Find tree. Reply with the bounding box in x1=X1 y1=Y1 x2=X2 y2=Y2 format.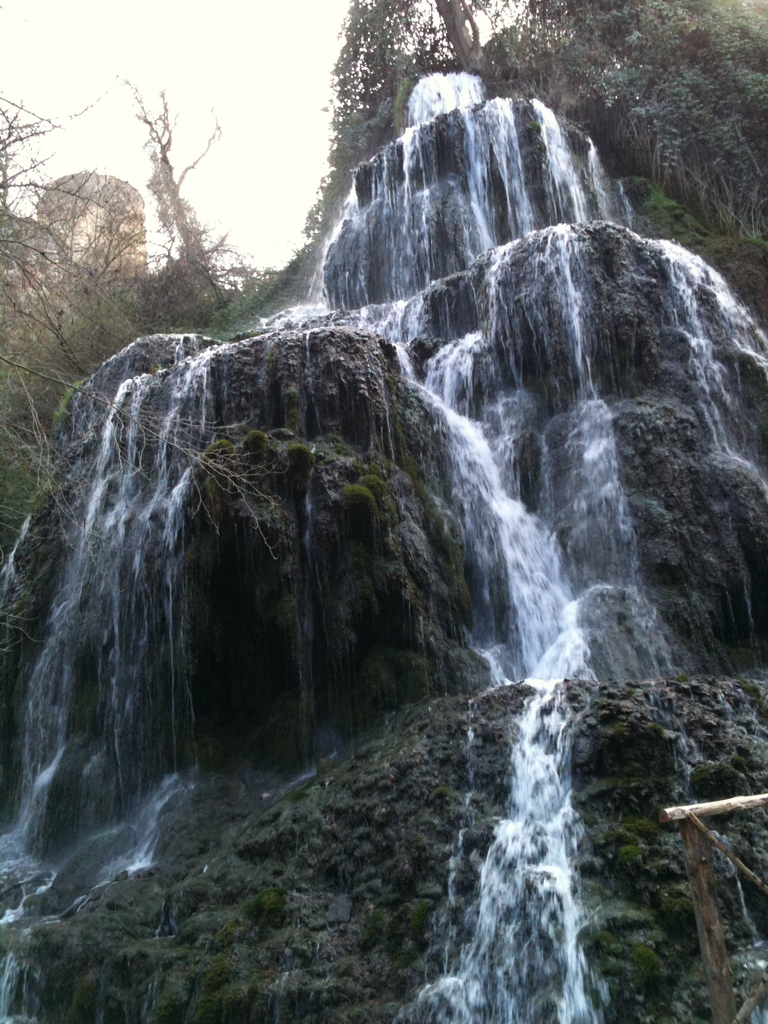
x1=113 y1=74 x2=223 y2=301.
